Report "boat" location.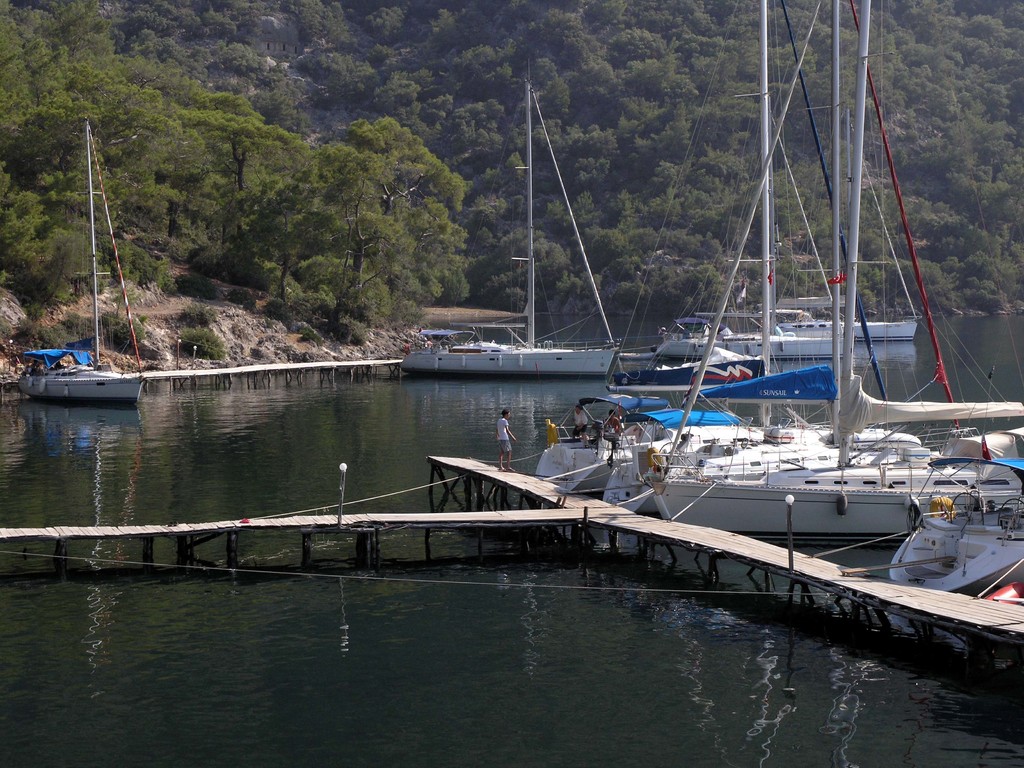
Report: (524, 395, 671, 495).
